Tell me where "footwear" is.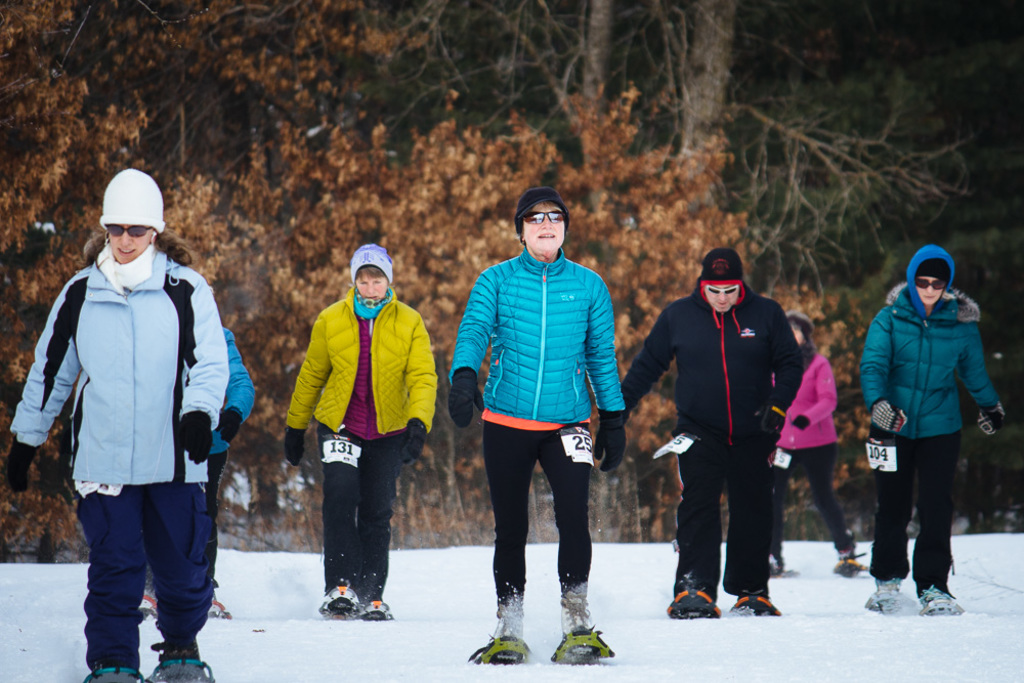
"footwear" is at left=841, top=552, right=858, bottom=565.
